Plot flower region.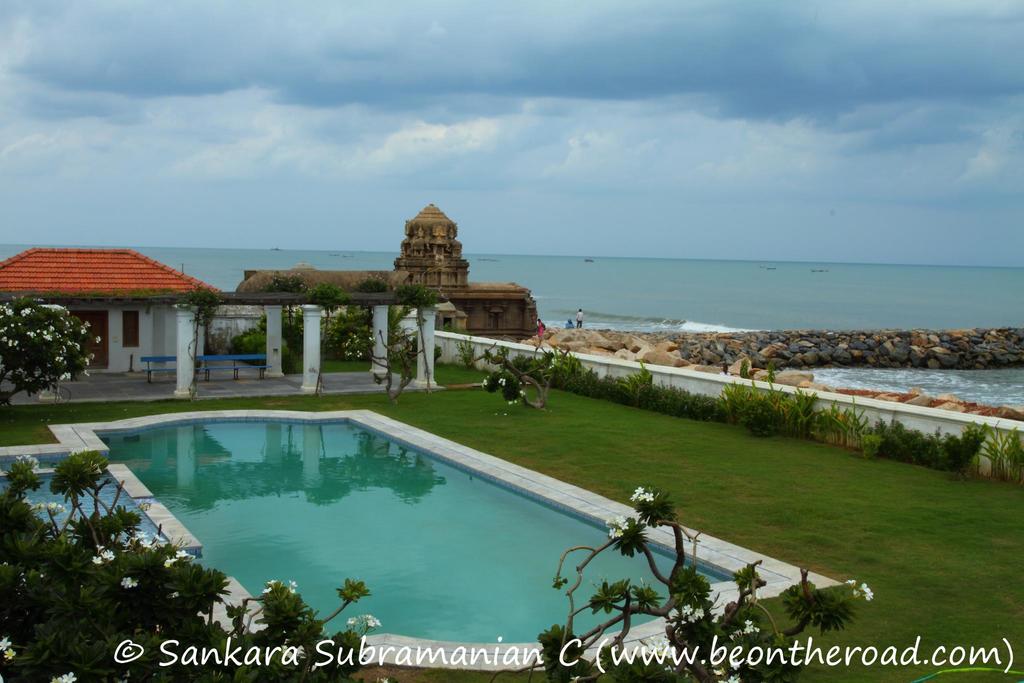
Plotted at box=[65, 673, 76, 682].
